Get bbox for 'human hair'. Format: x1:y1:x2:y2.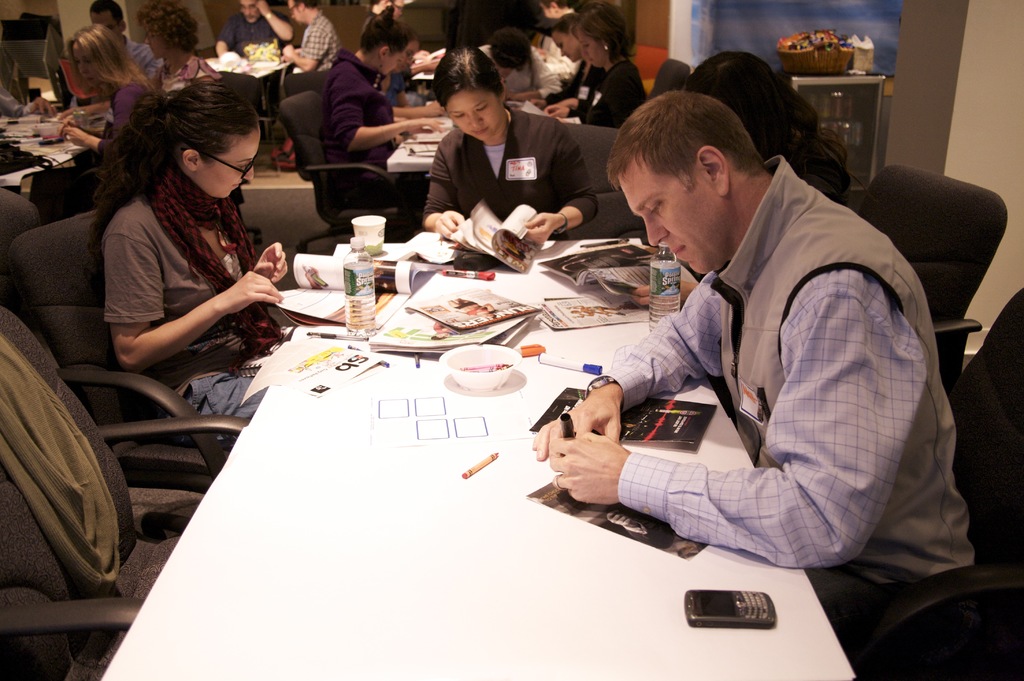
684:51:871:210.
